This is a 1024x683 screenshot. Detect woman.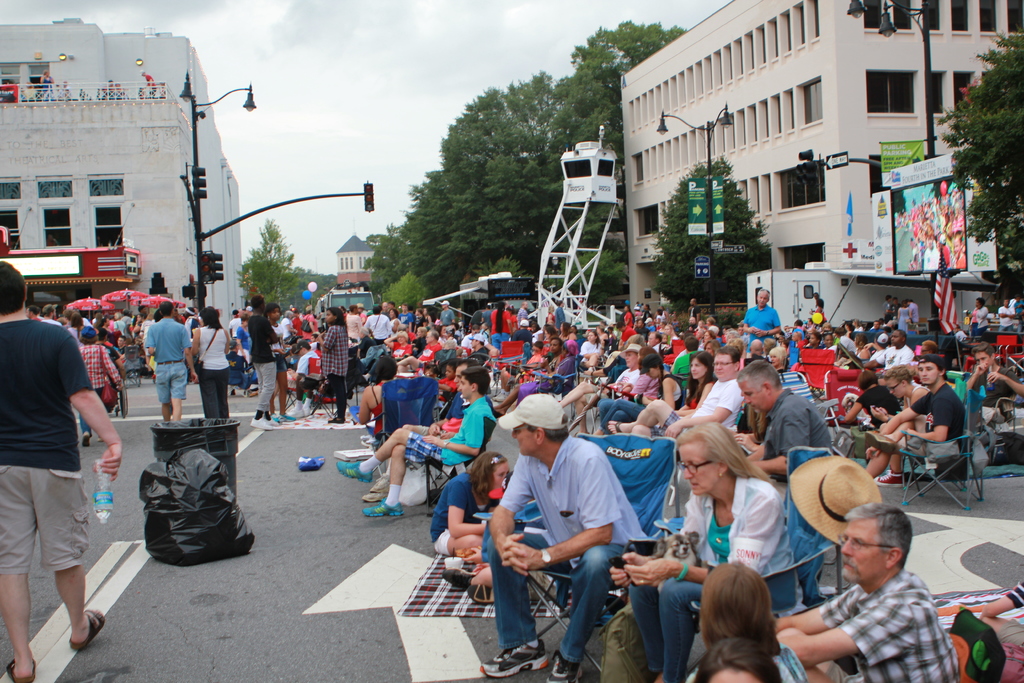
(383,331,416,363).
